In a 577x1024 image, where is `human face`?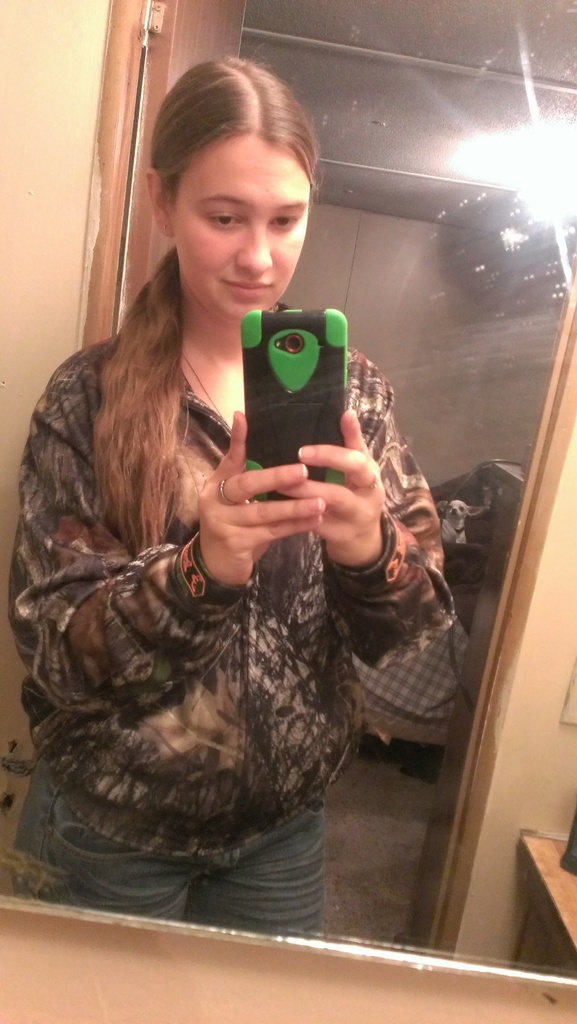
box(172, 134, 307, 319).
